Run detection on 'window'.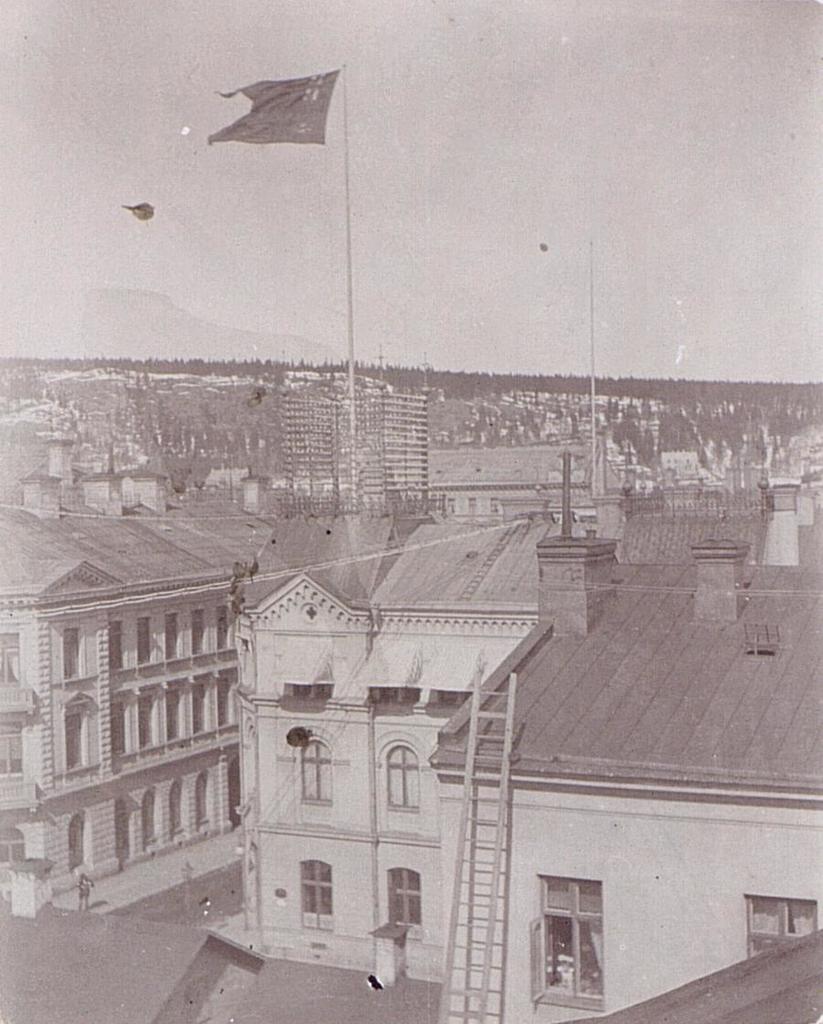
Result: Rect(112, 701, 131, 758).
